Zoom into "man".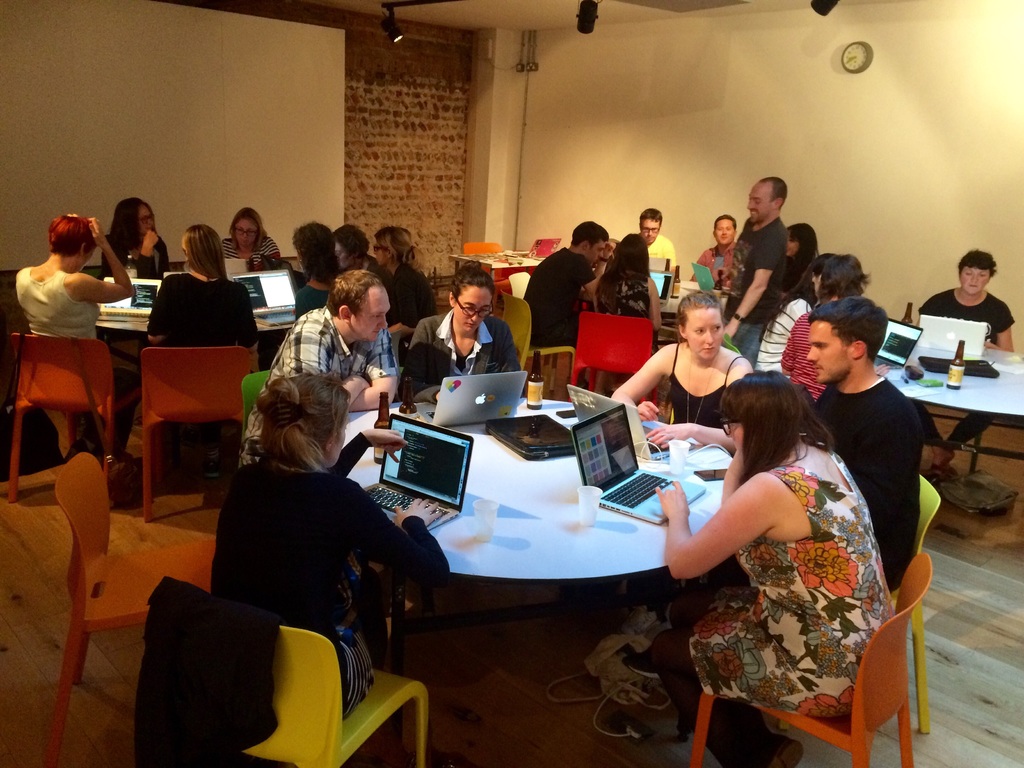
Zoom target: l=636, t=208, r=676, b=270.
